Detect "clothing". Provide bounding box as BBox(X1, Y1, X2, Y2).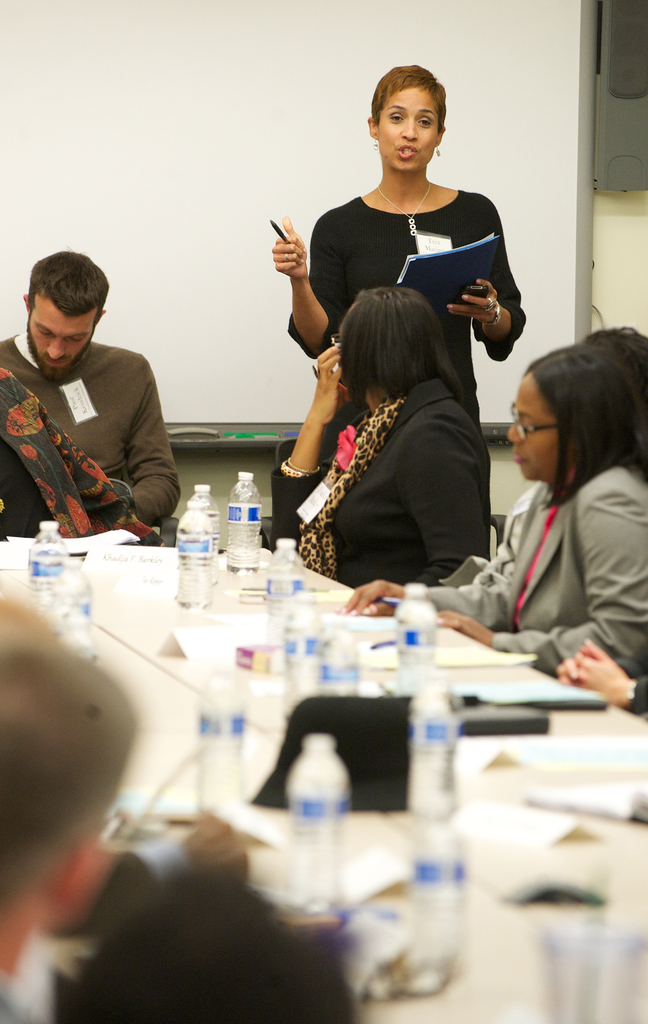
BBox(19, 328, 195, 550).
